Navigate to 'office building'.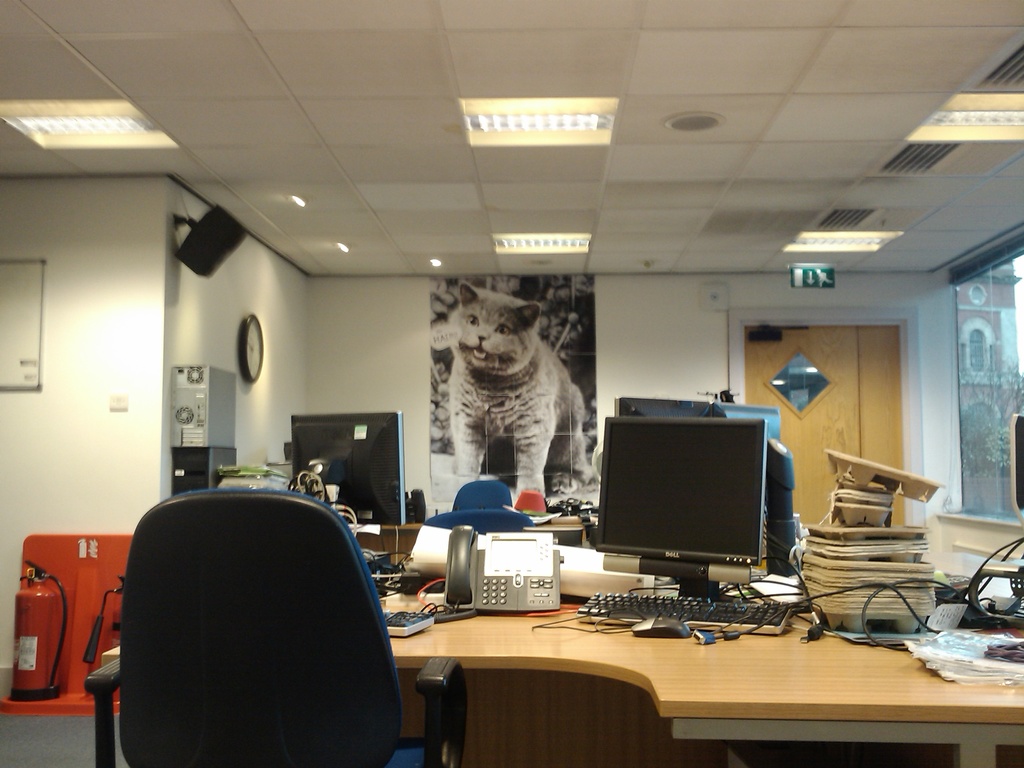
Navigation target: BBox(0, 0, 1023, 767).
